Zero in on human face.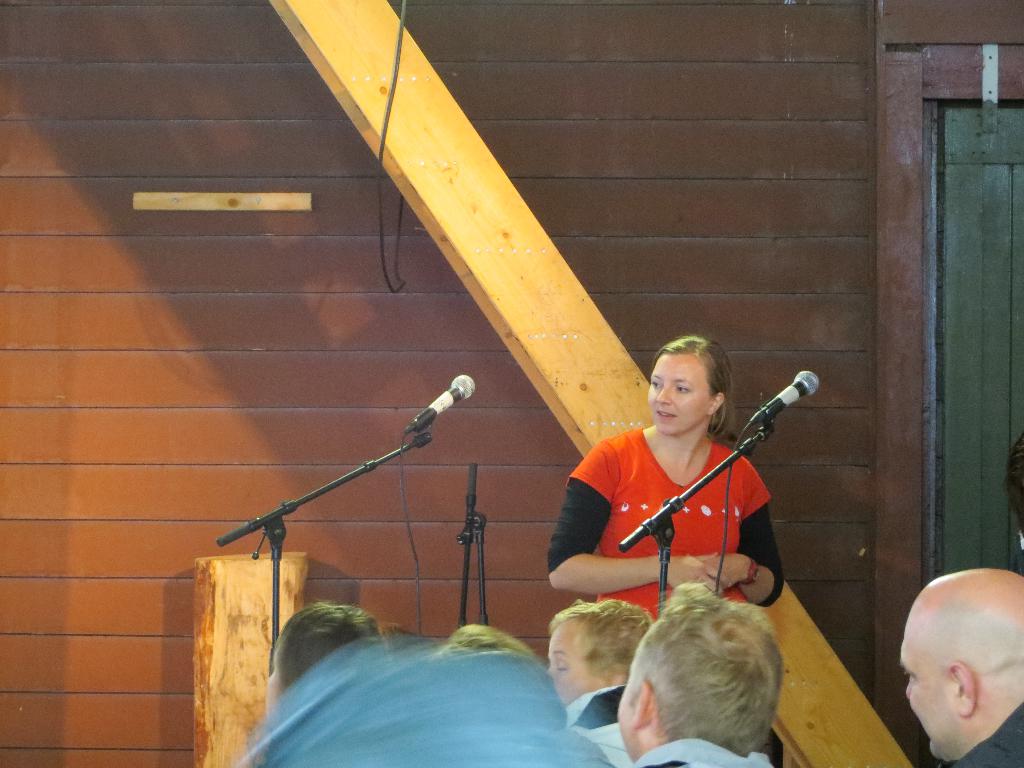
Zeroed in: locate(618, 664, 637, 760).
